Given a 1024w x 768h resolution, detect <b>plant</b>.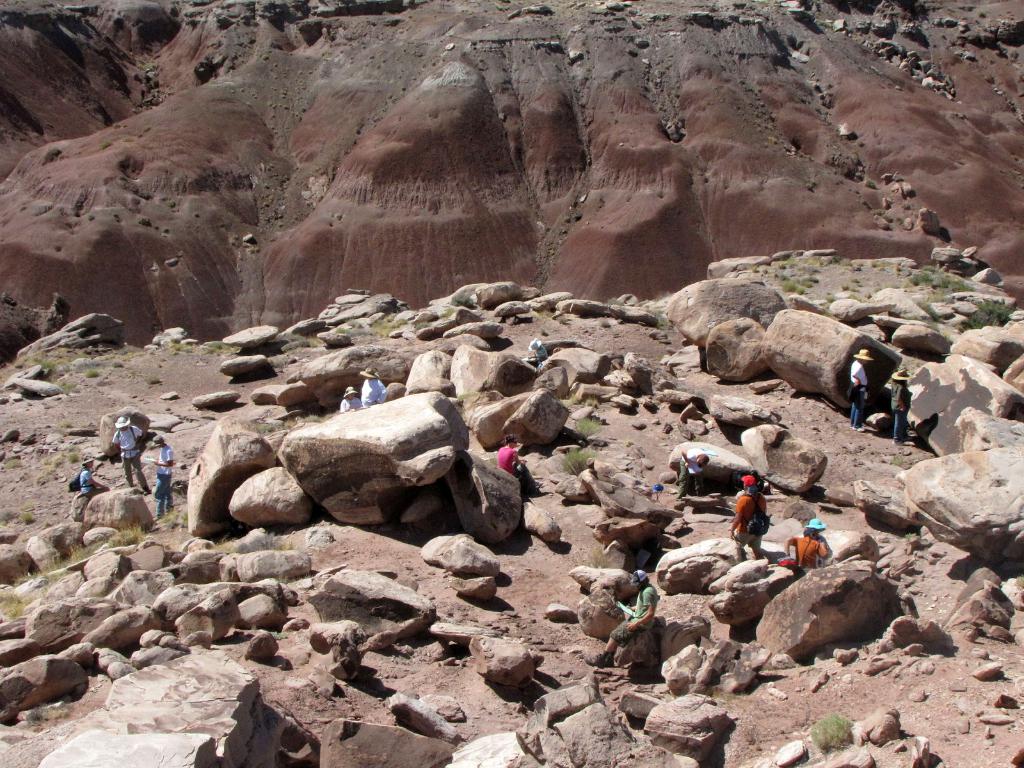
rect(108, 520, 147, 547).
